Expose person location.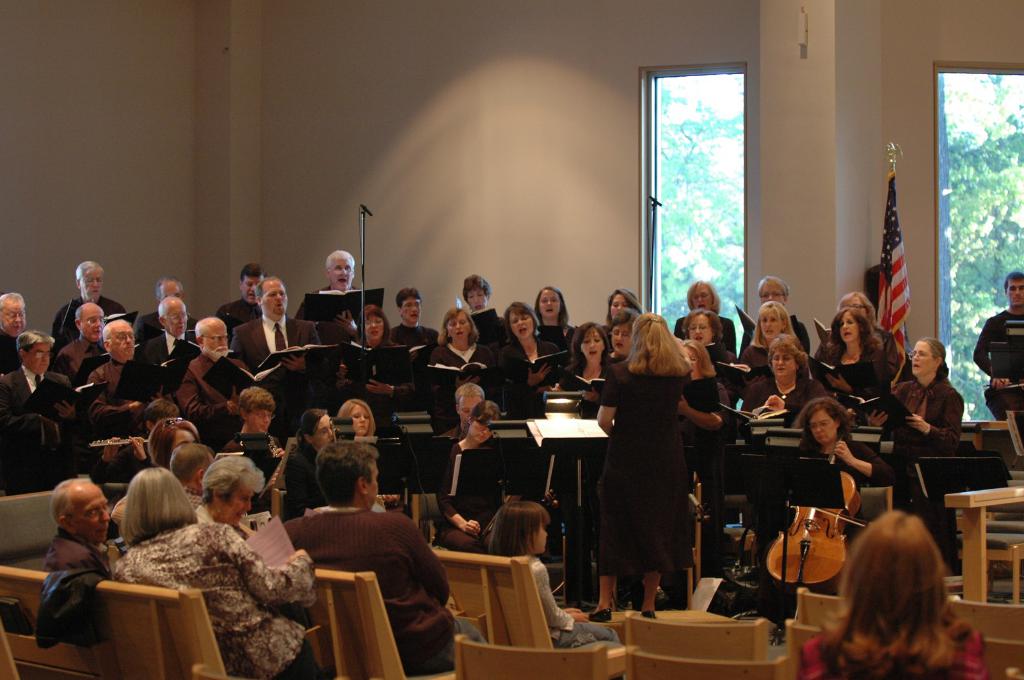
Exposed at l=159, t=432, r=223, b=513.
